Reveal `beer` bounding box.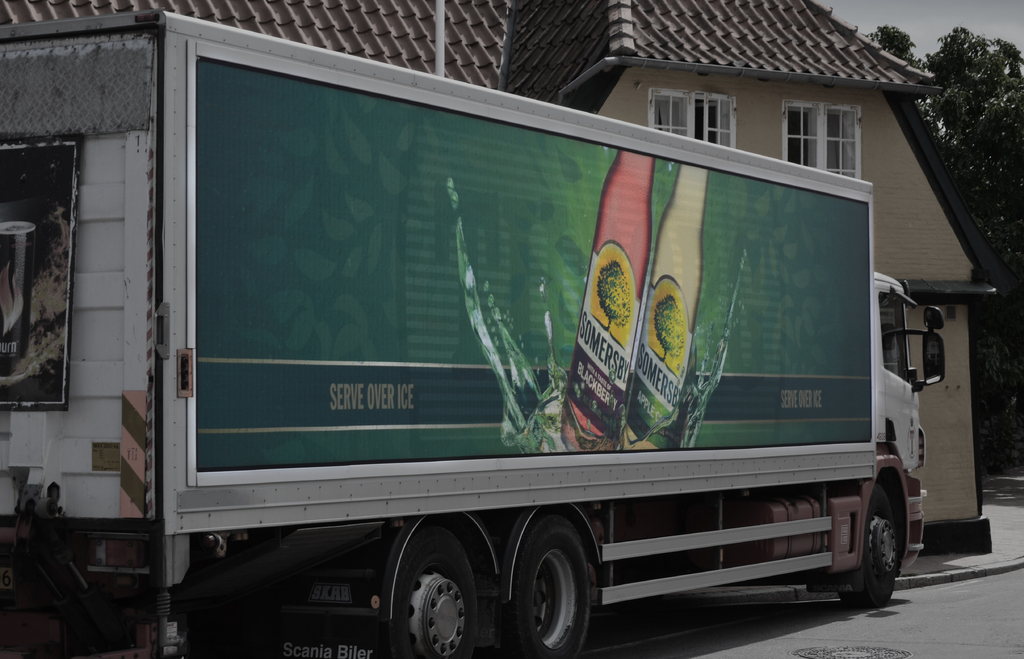
Revealed: Rect(561, 143, 650, 457).
